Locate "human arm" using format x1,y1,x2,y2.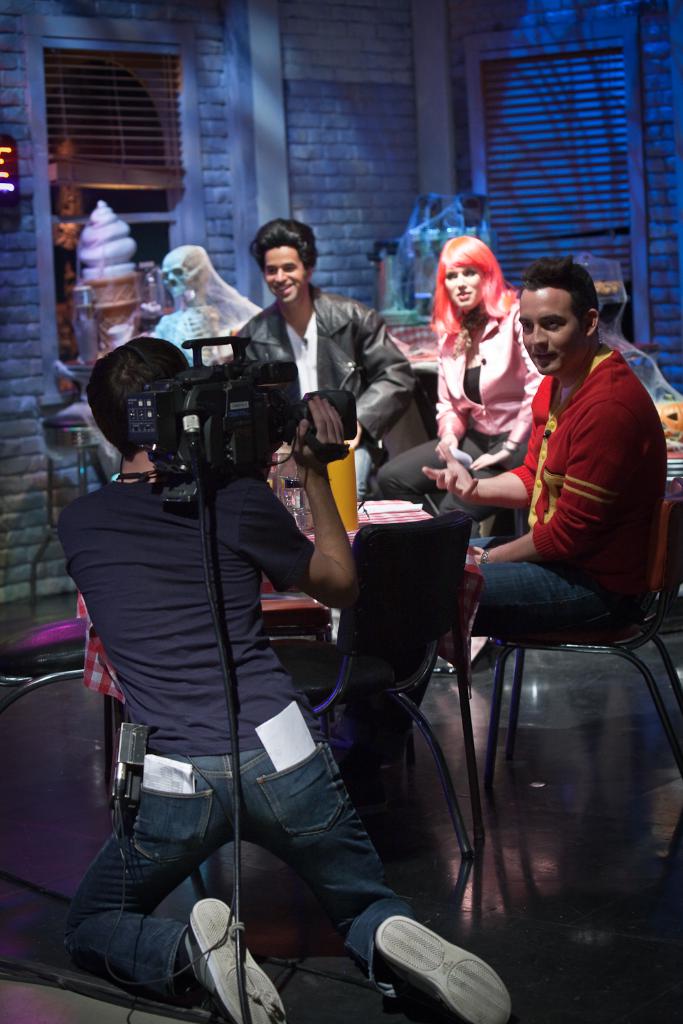
419,441,533,511.
